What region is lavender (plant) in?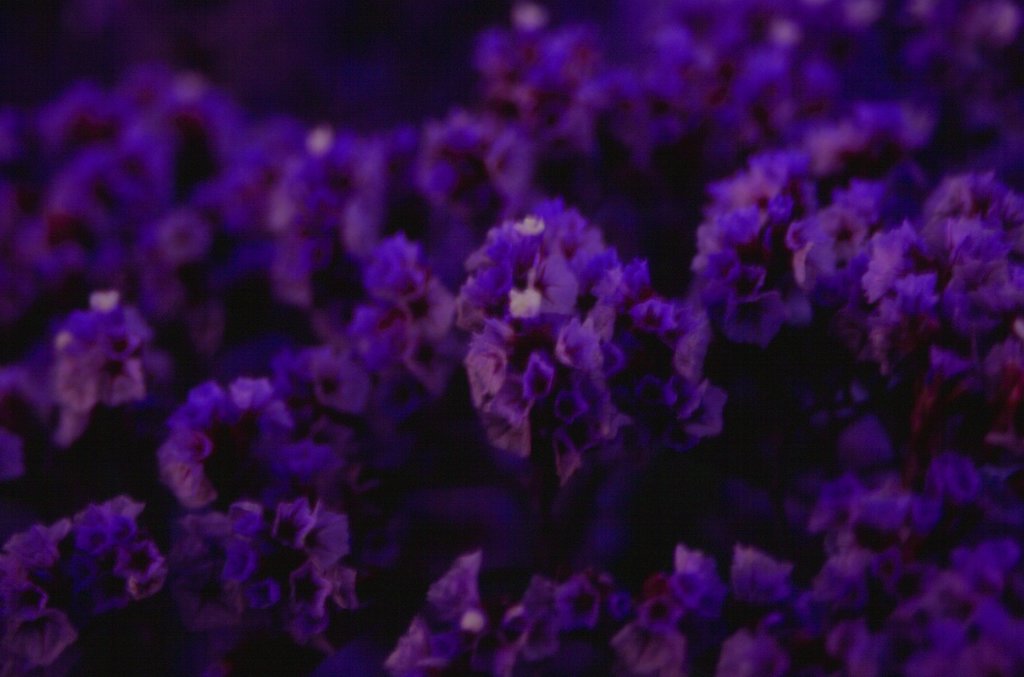
<bbox>169, 493, 350, 676</bbox>.
